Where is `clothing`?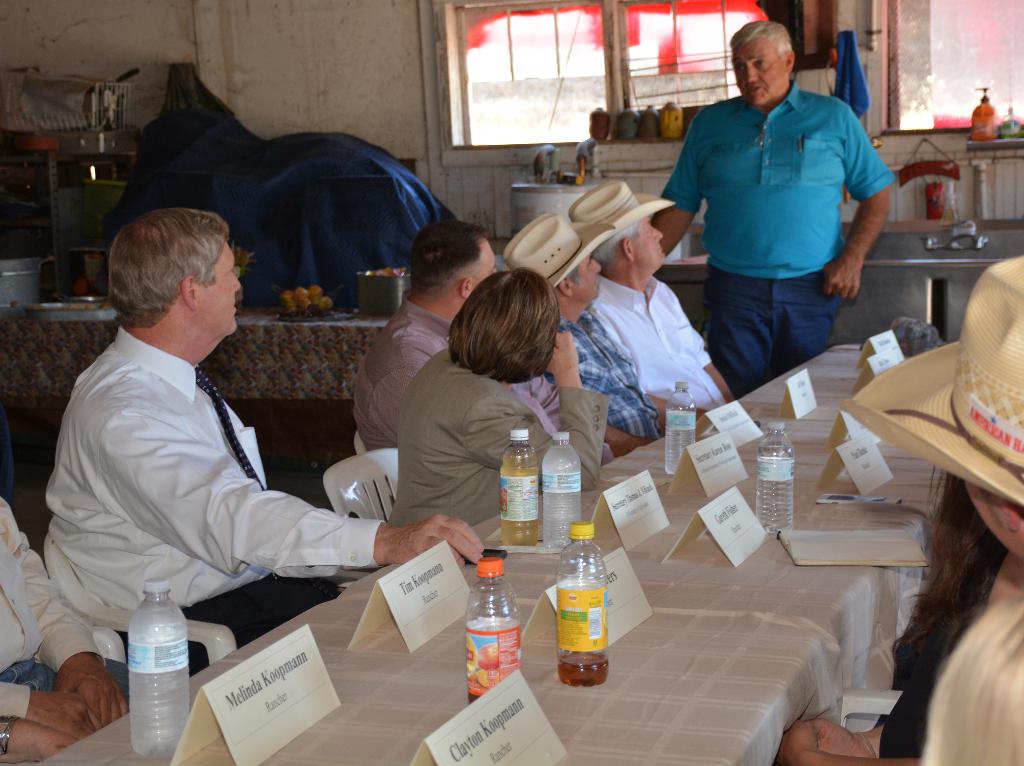
682/31/892/374.
